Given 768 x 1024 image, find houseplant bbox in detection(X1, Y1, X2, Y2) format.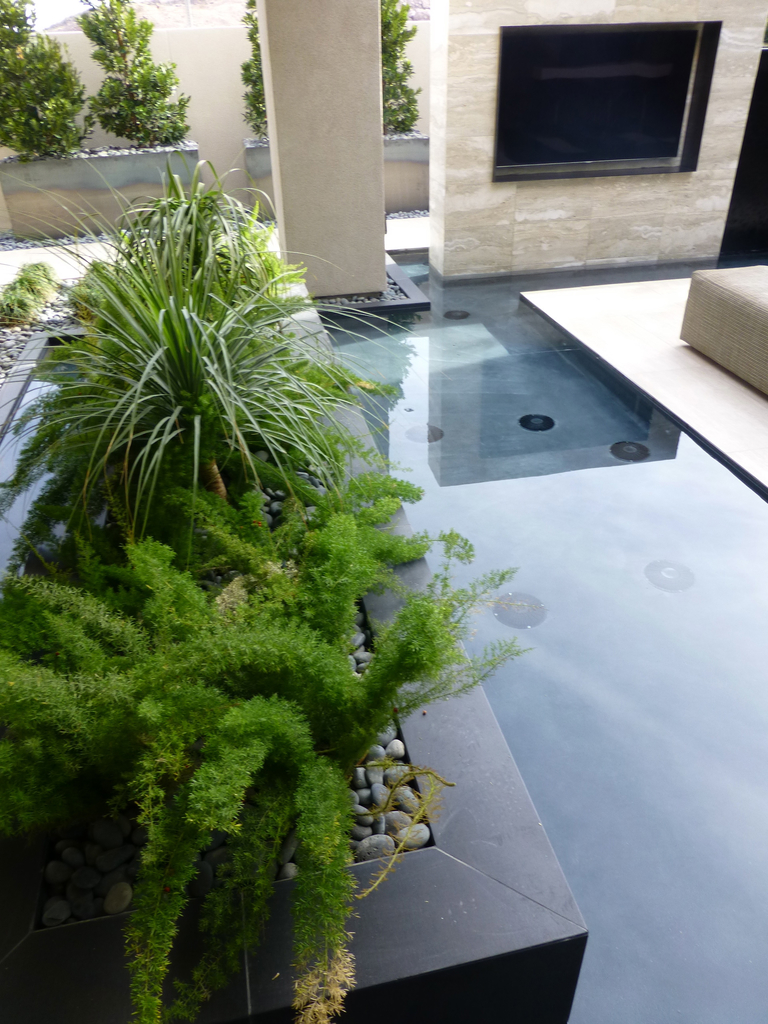
detection(0, 0, 189, 231).
